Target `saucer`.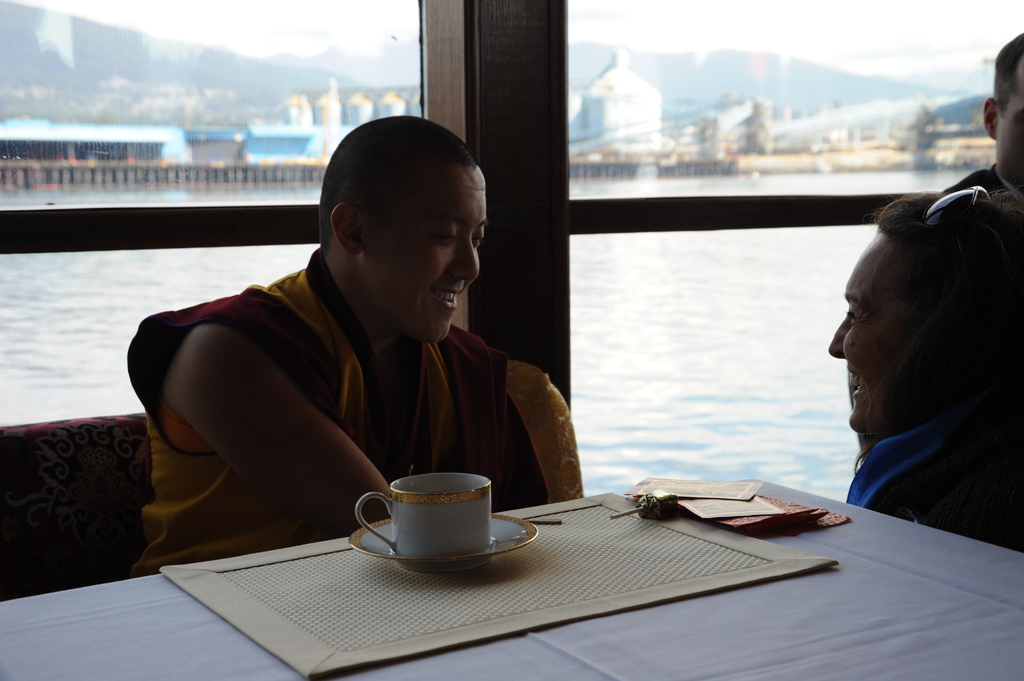
Target region: pyautogui.locateOnScreen(346, 516, 540, 572).
